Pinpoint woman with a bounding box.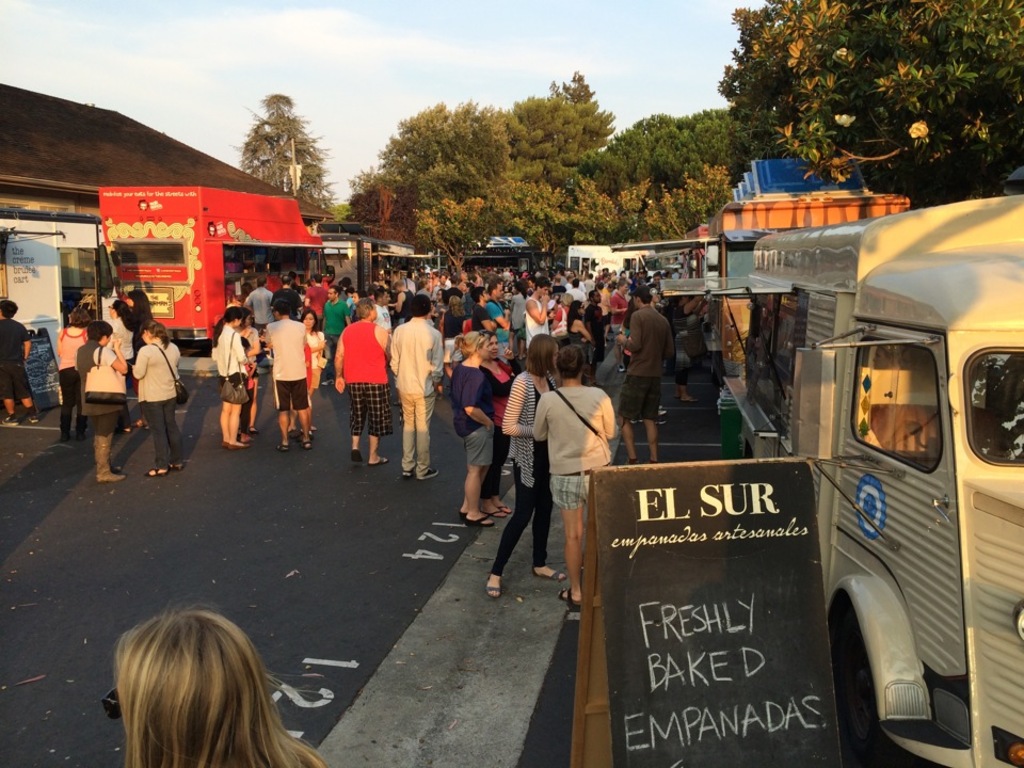
region(300, 309, 326, 433).
